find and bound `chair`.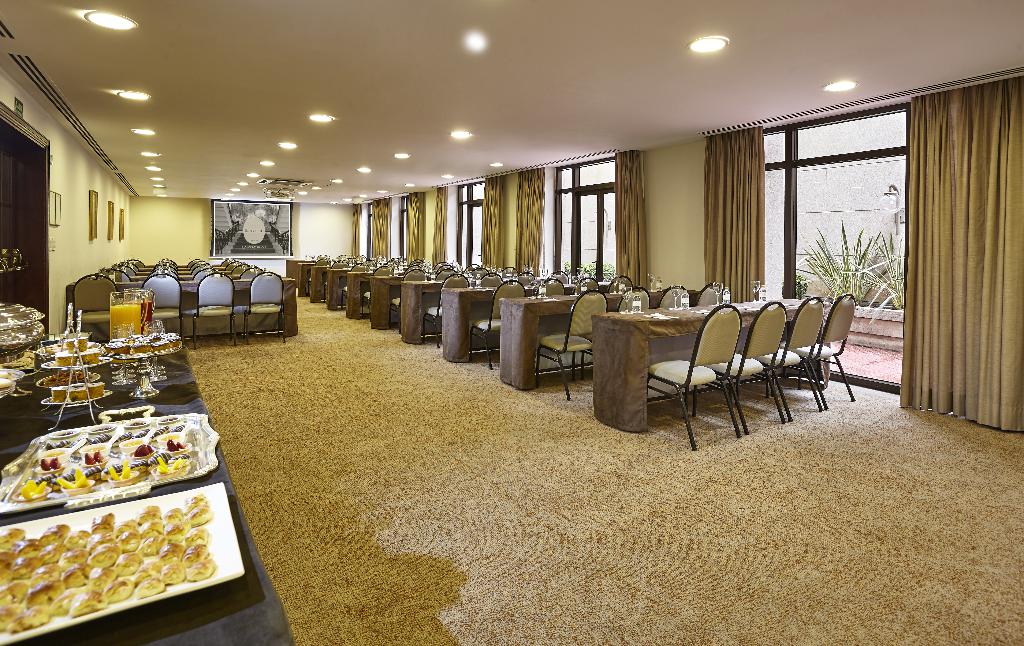
Bound: <box>370,262,388,269</box>.
